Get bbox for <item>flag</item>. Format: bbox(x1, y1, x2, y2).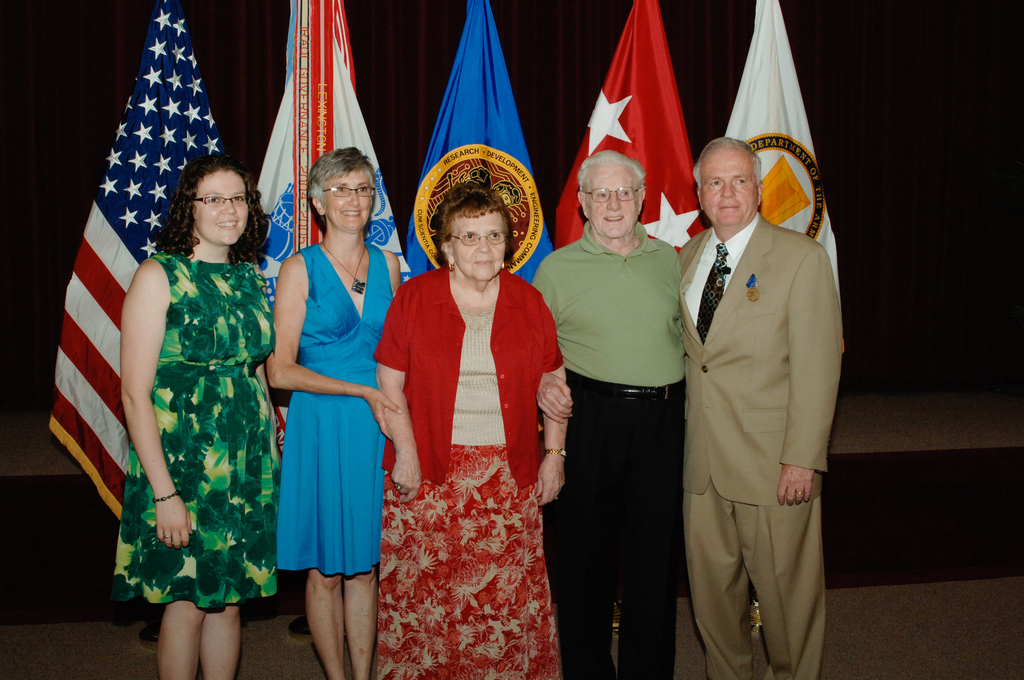
bbox(730, 0, 832, 374).
